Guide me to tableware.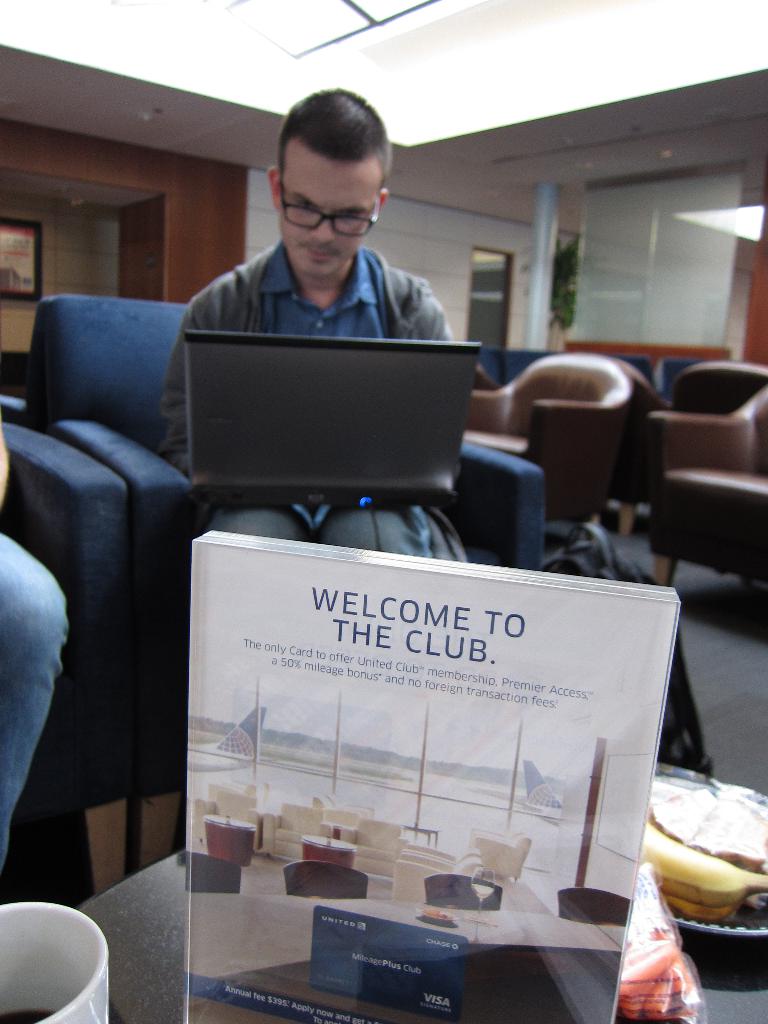
Guidance: (x1=5, y1=902, x2=113, y2=1023).
